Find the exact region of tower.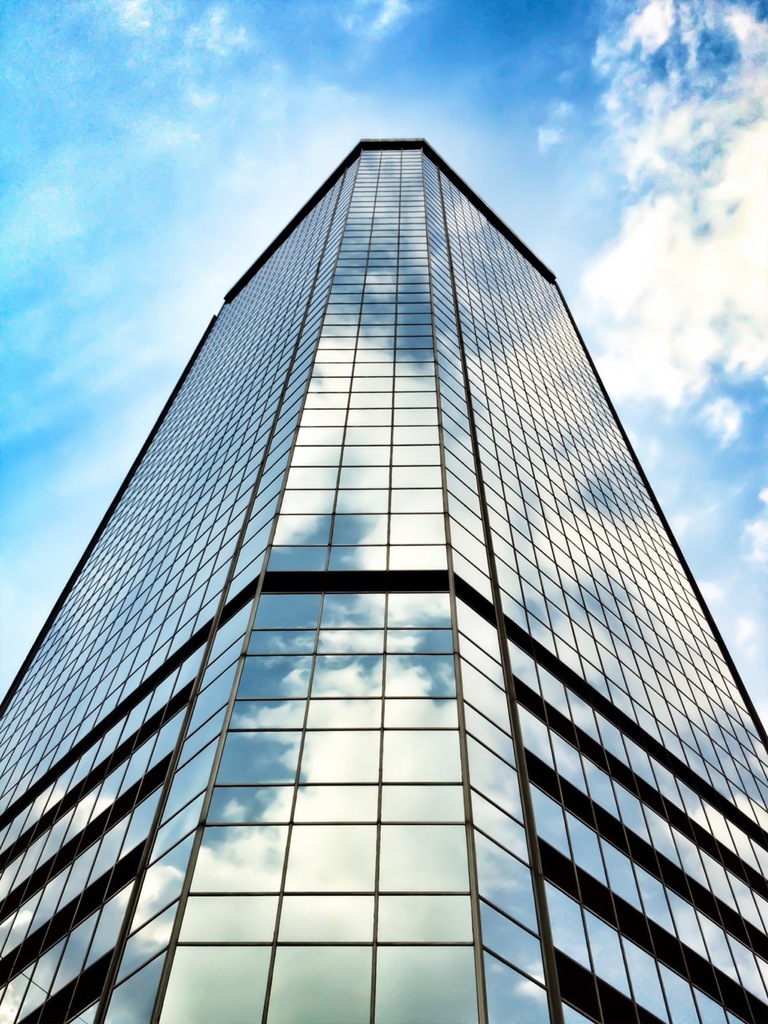
Exact region: 0:134:767:1023.
